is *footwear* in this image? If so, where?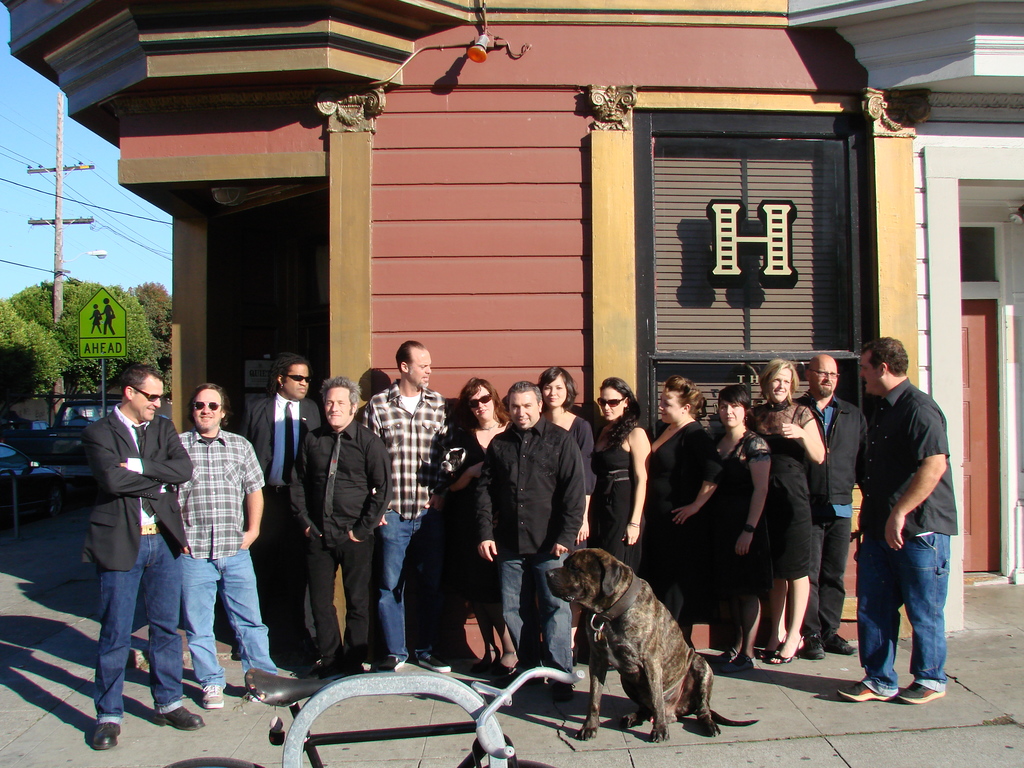
Yes, at box(92, 717, 122, 755).
